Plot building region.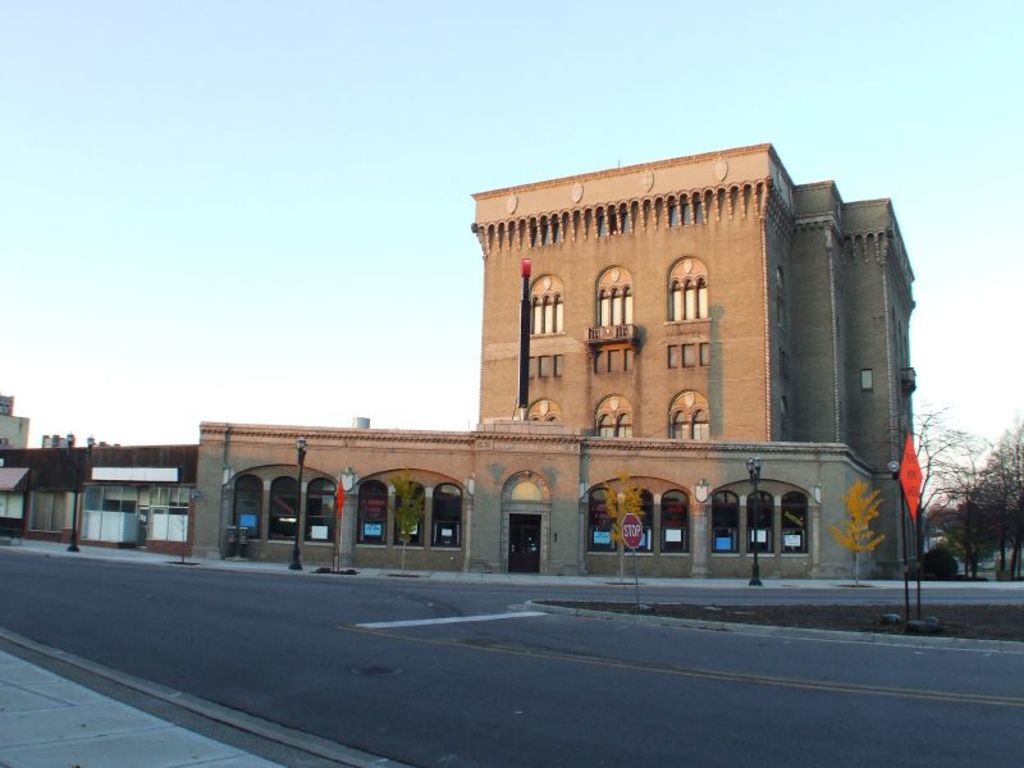
Plotted at 206:143:919:582.
